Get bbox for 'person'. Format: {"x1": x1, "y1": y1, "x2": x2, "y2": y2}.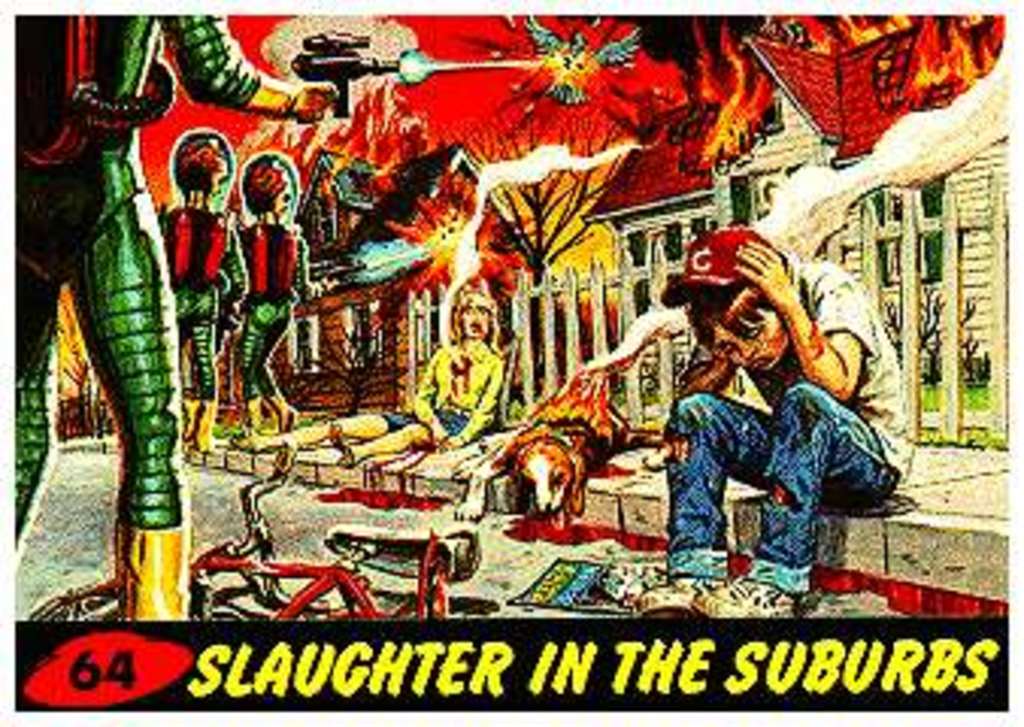
{"x1": 239, "y1": 276, "x2": 515, "y2": 473}.
